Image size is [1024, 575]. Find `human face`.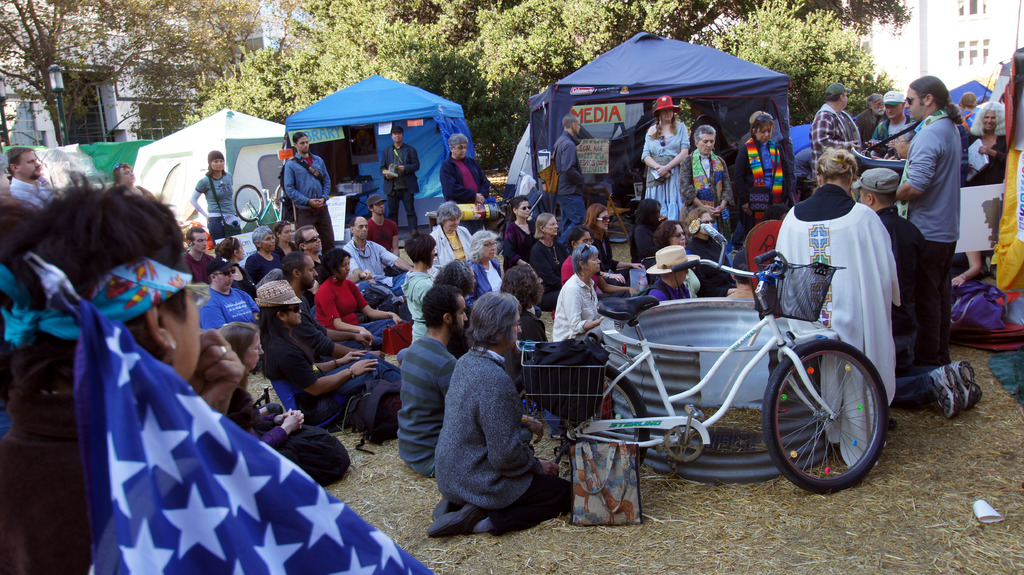
box(587, 248, 602, 280).
